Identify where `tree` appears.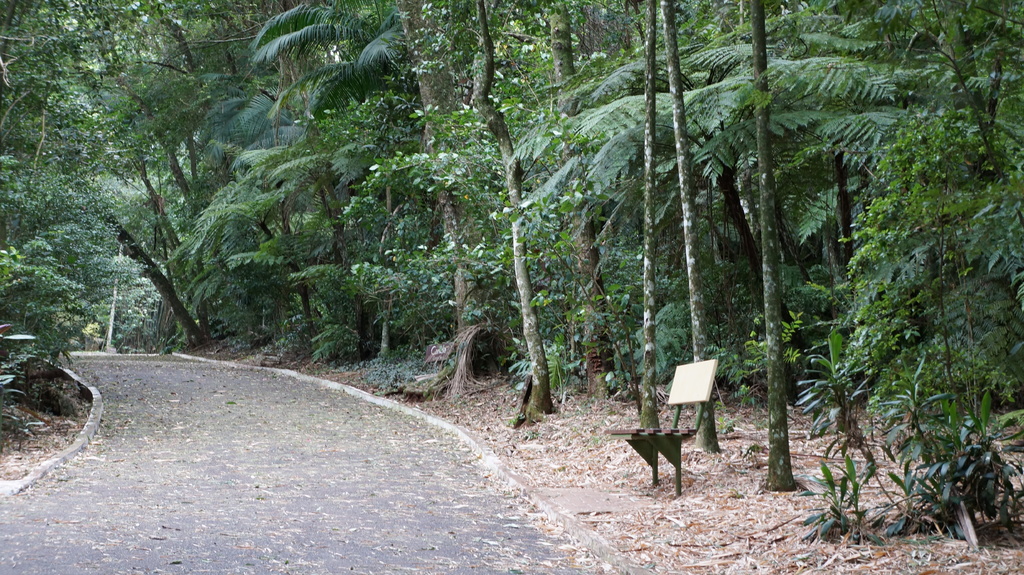
Appears at x1=460 y1=0 x2=562 y2=427.
